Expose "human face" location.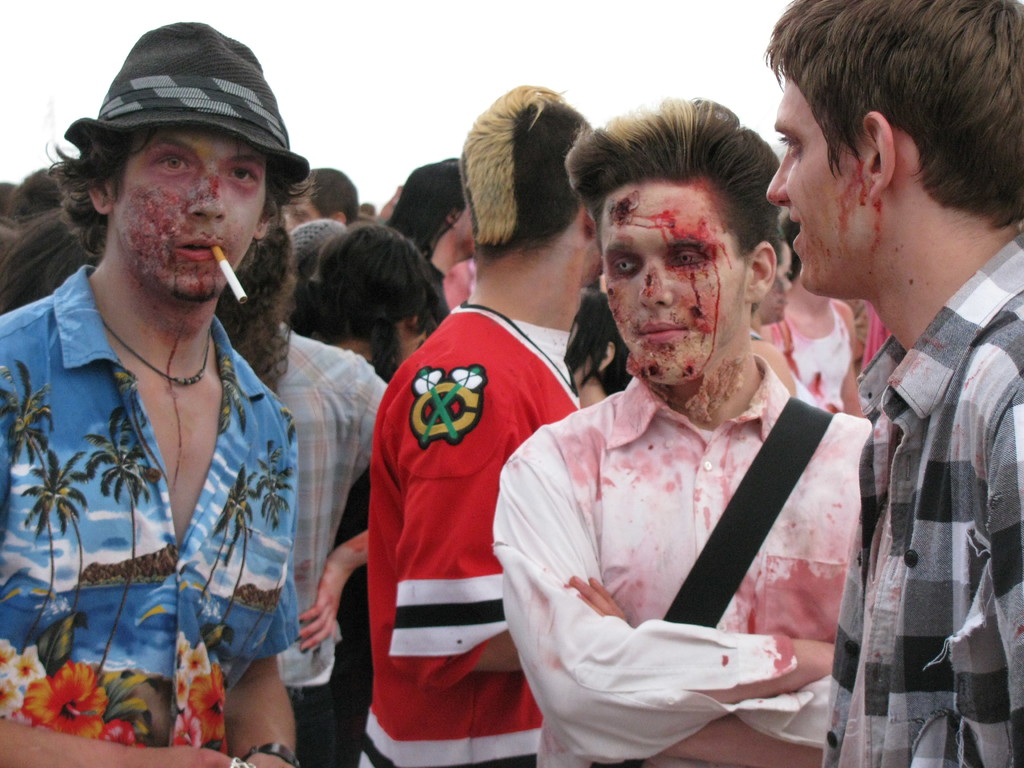
Exposed at (x1=602, y1=180, x2=749, y2=378).
